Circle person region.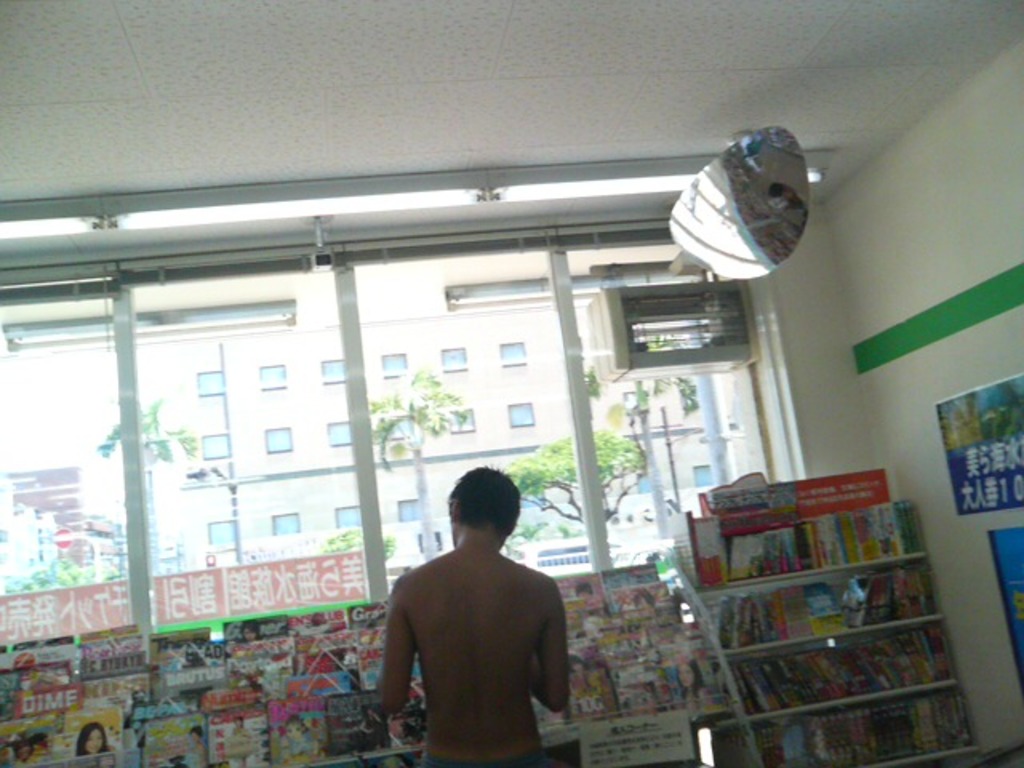
Region: crop(366, 462, 584, 754).
